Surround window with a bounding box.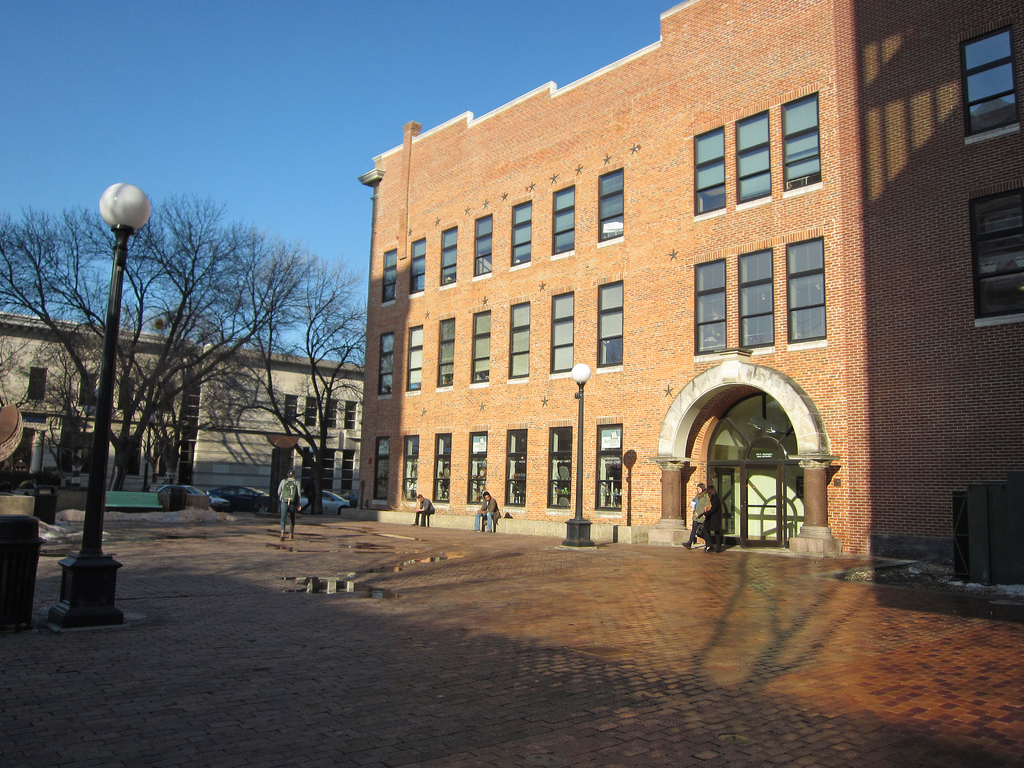
<box>120,378,133,409</box>.
